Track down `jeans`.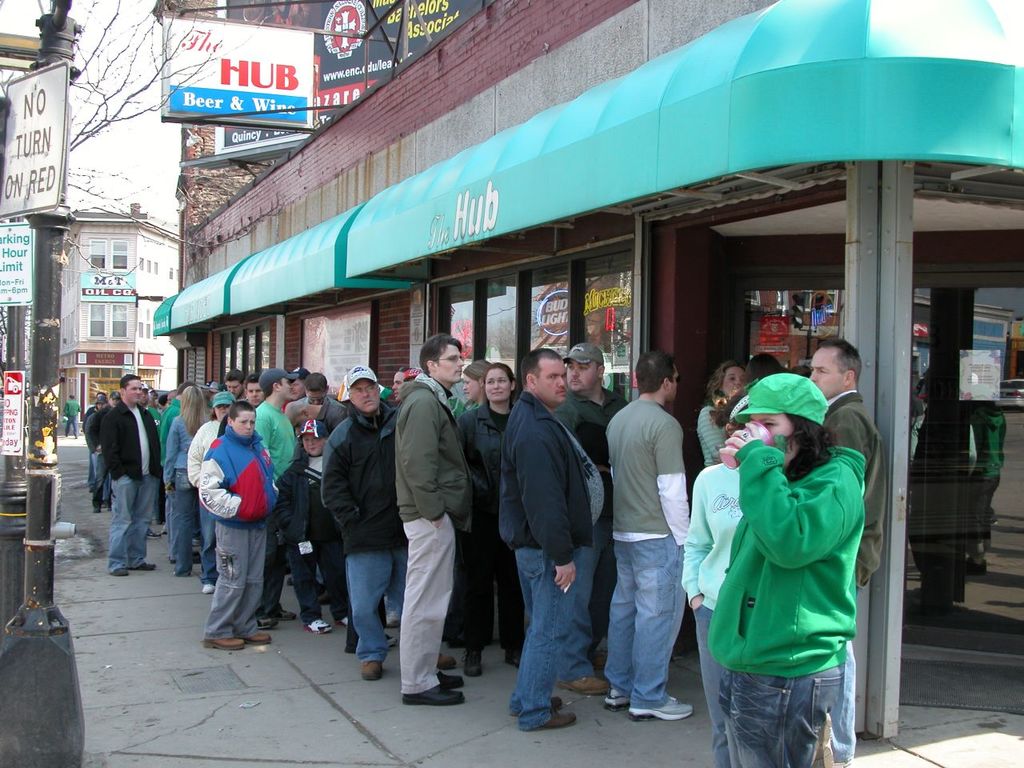
Tracked to <bbox>723, 666, 841, 767</bbox>.
